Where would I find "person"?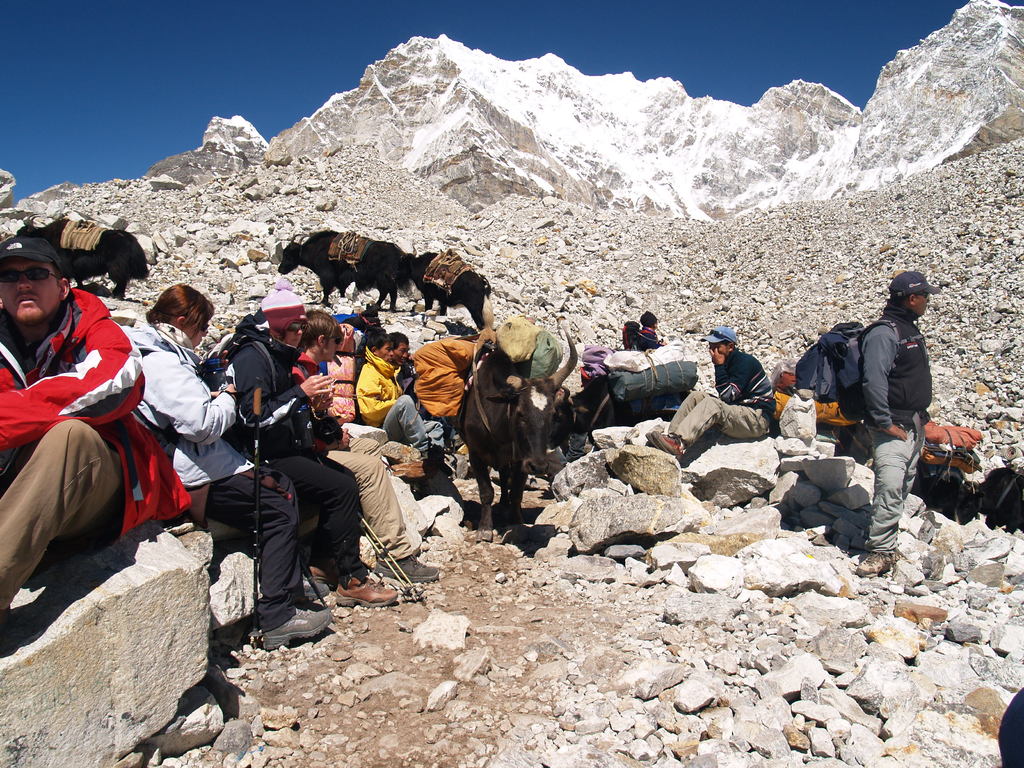
At bbox=[629, 312, 663, 354].
